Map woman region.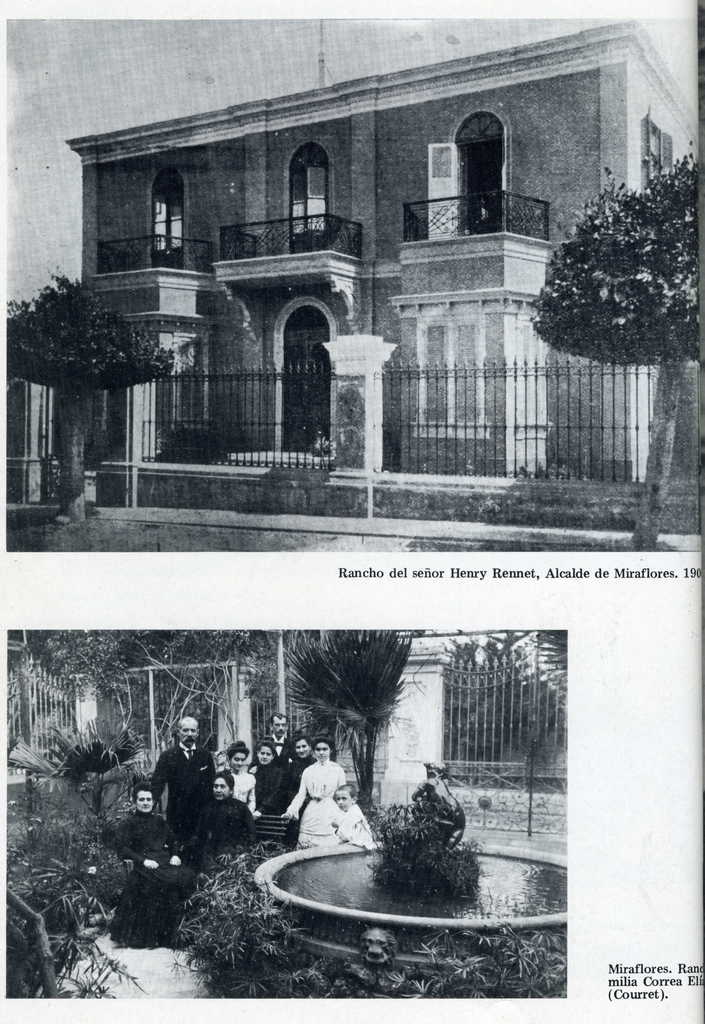
Mapped to [left=280, top=729, right=315, bottom=813].
